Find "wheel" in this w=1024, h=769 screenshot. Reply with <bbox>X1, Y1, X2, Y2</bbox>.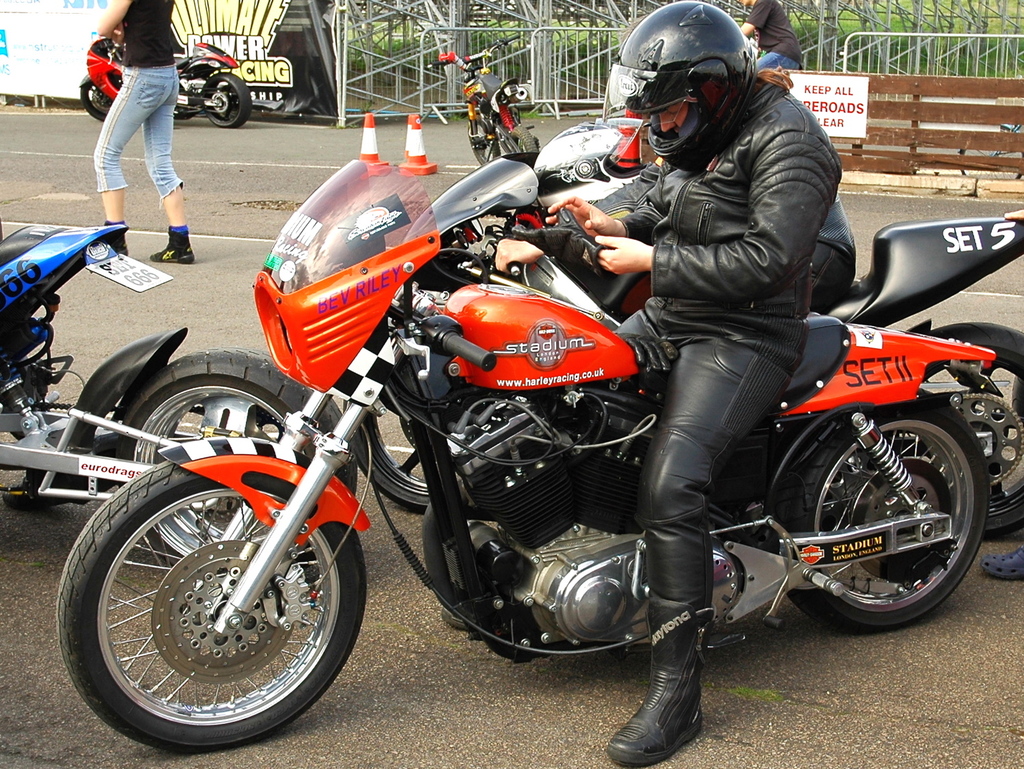
<bbox>503, 125, 539, 149</bbox>.
